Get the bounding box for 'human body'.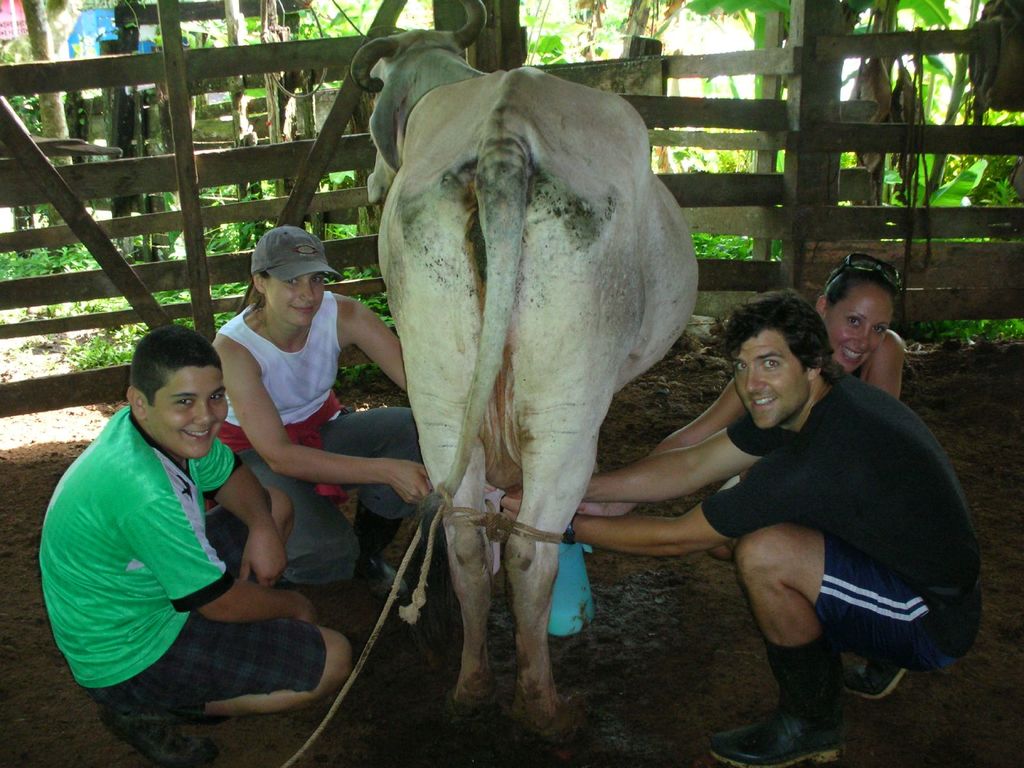
pyautogui.locateOnScreen(215, 291, 437, 599).
